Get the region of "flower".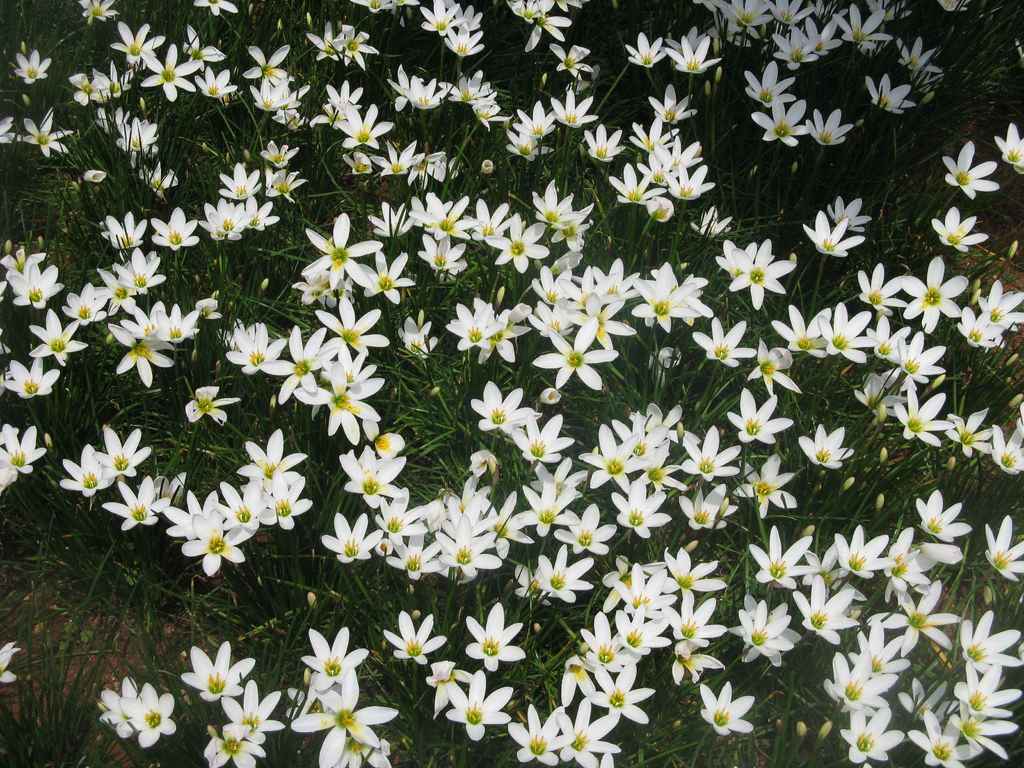
[left=179, top=638, right=256, bottom=703].
